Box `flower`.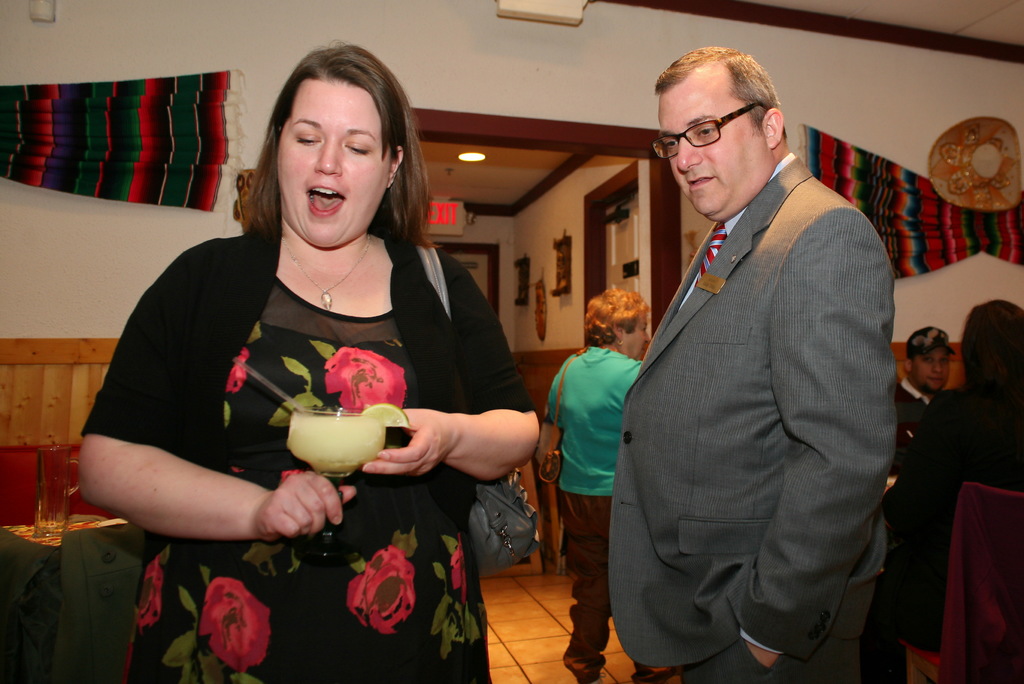
<region>447, 535, 468, 600</region>.
